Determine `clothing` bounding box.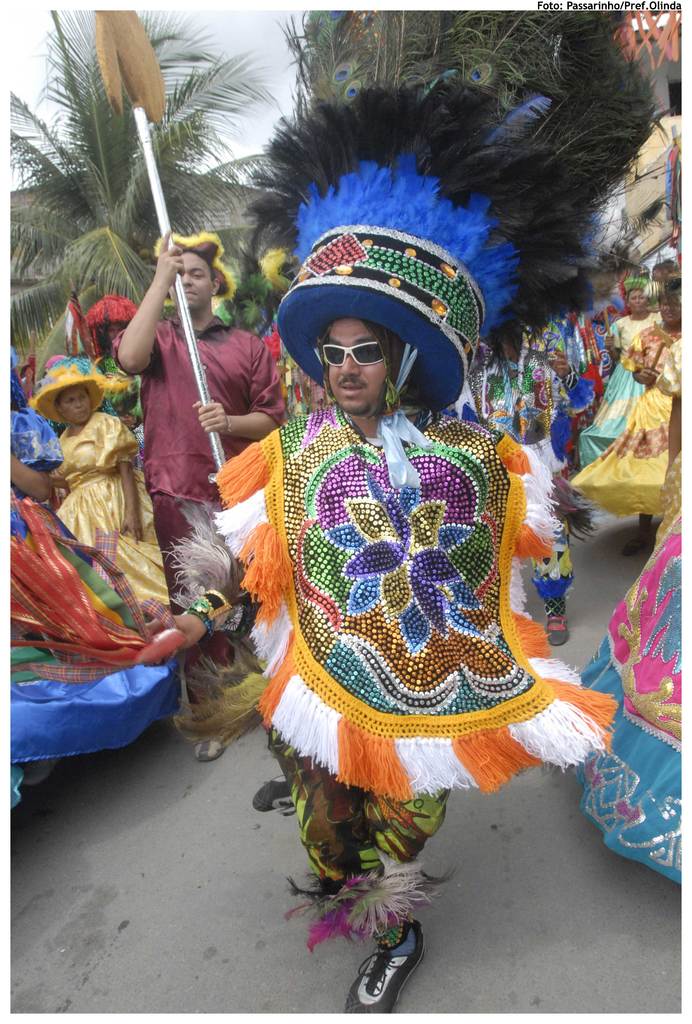
Determined: Rect(106, 318, 296, 607).
